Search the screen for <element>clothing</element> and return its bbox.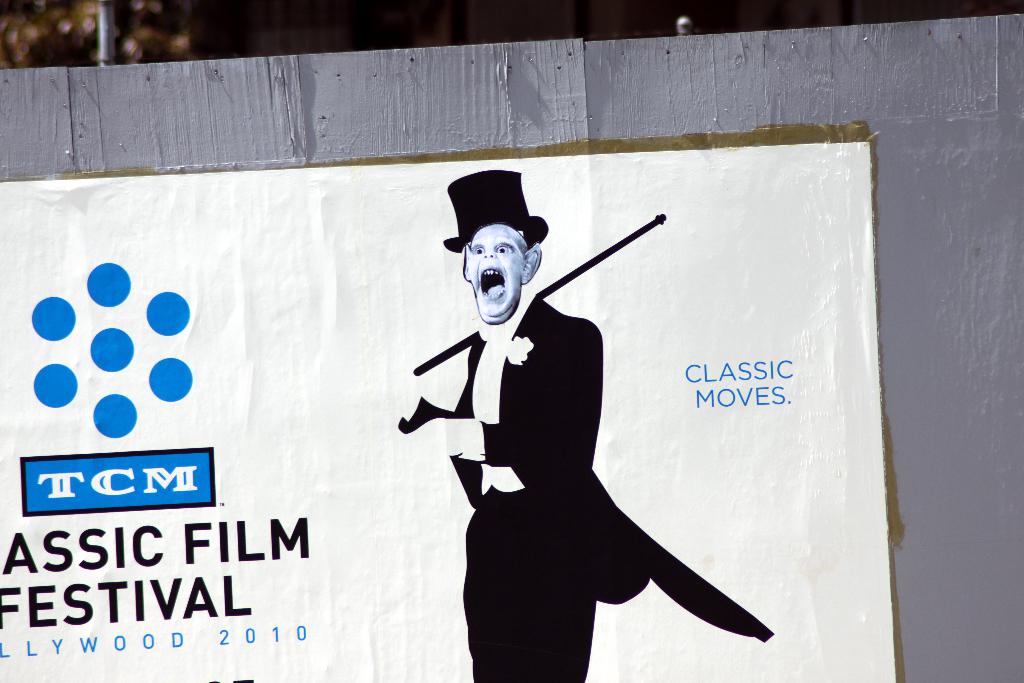
Found: (424,257,769,669).
